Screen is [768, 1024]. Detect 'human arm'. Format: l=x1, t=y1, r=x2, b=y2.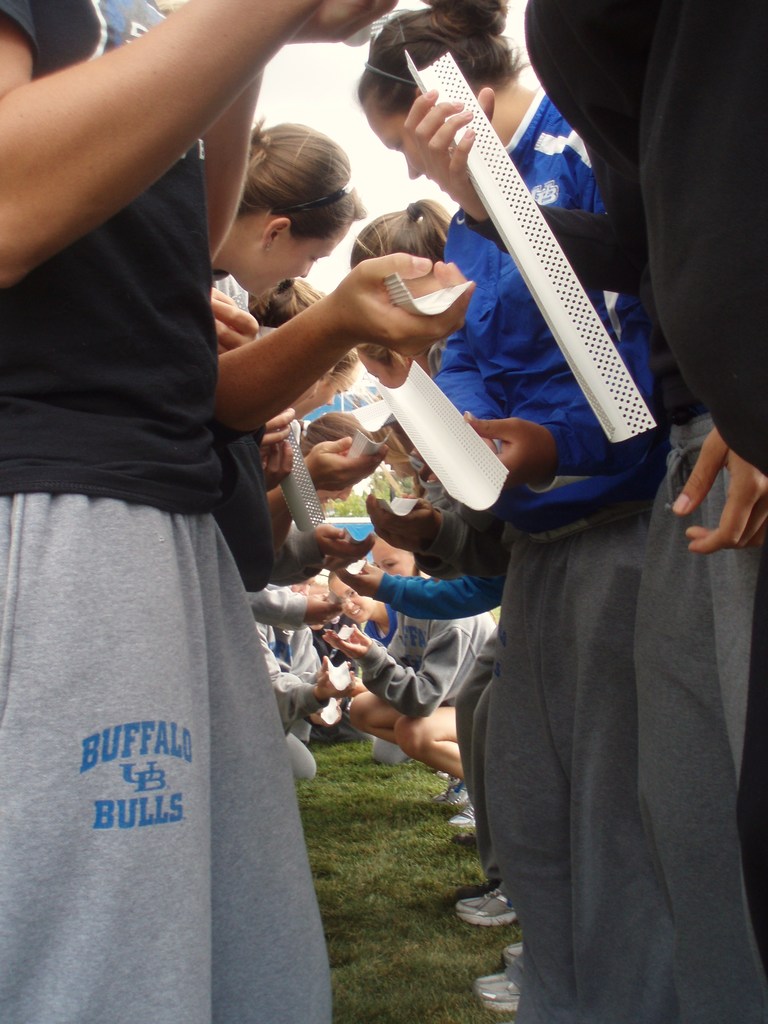
l=454, t=404, r=650, b=481.
